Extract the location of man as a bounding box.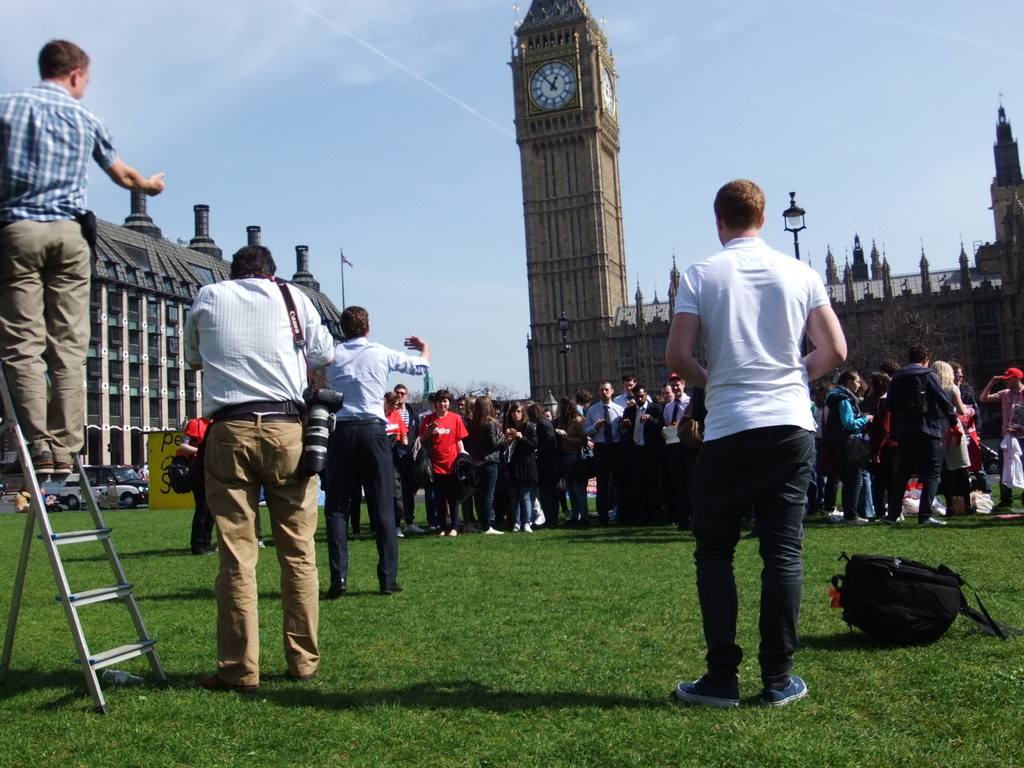
[left=393, top=382, right=422, bottom=536].
